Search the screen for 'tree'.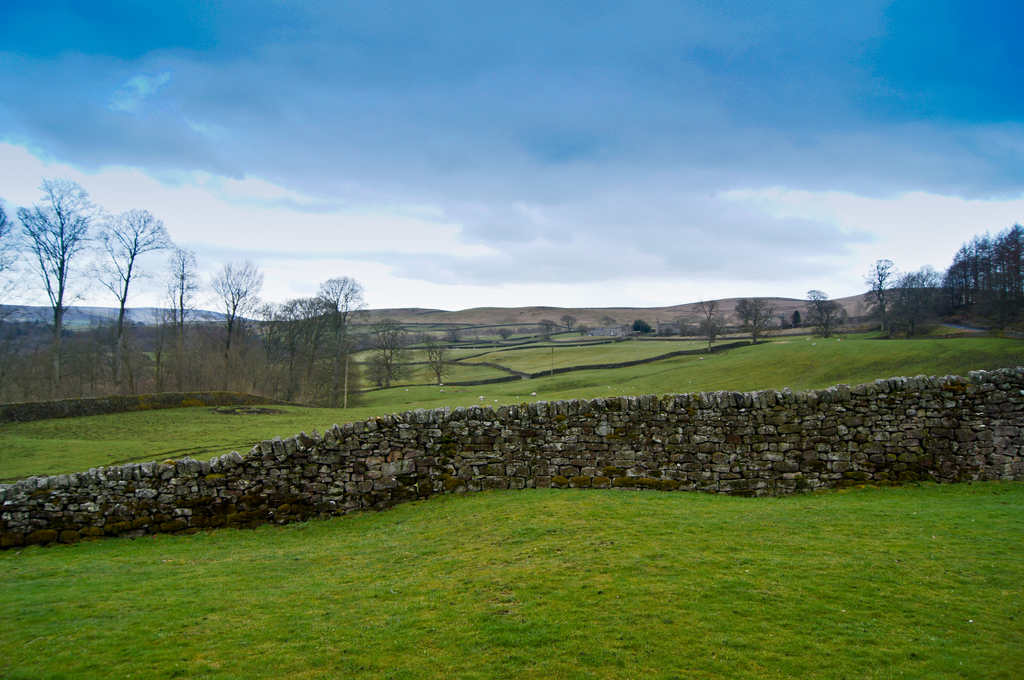
Found at crop(891, 258, 955, 340).
